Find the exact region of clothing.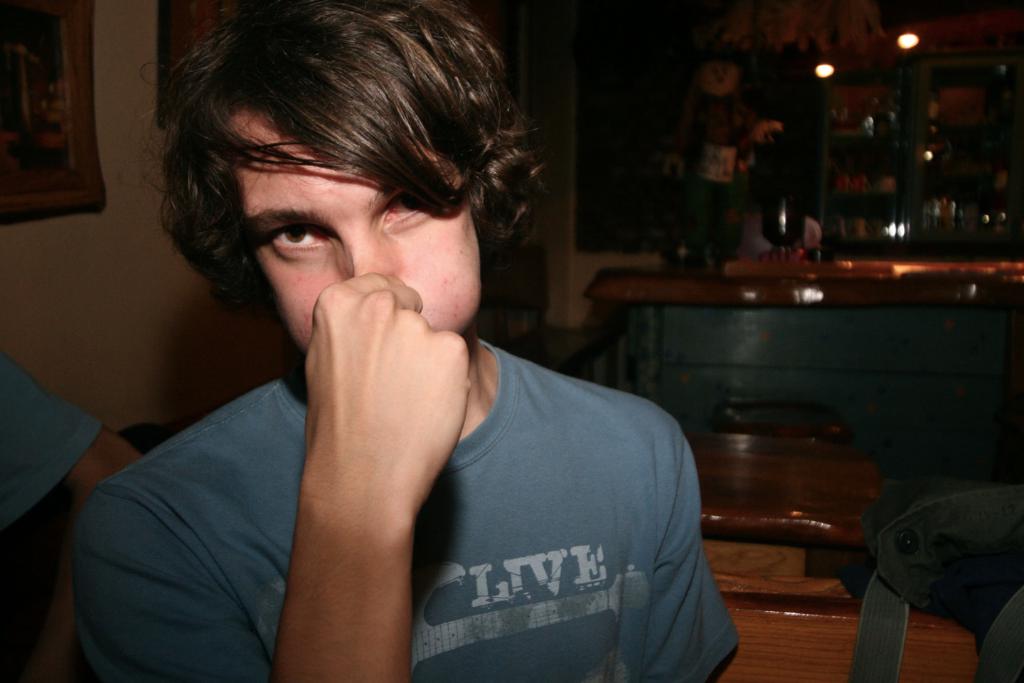
Exact region: box=[843, 467, 1023, 649].
